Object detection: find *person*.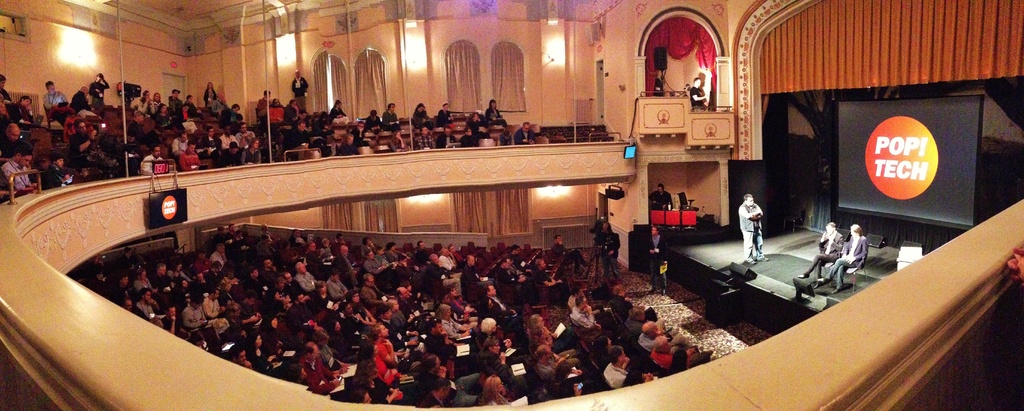
<region>796, 218, 840, 283</region>.
